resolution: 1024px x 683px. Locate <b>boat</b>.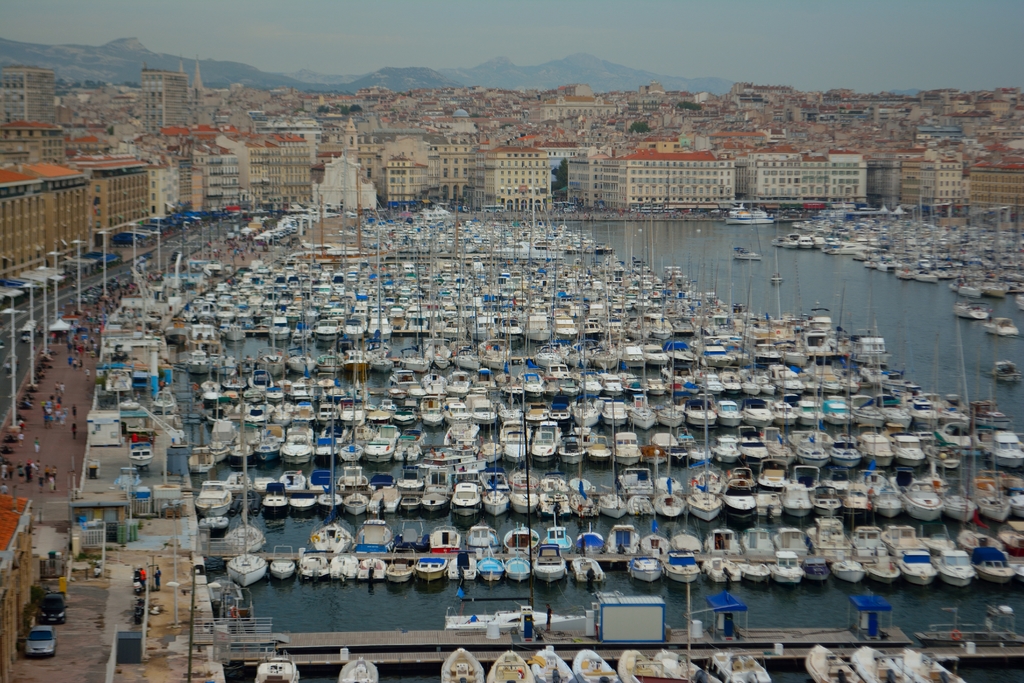
bbox=[127, 446, 154, 470].
